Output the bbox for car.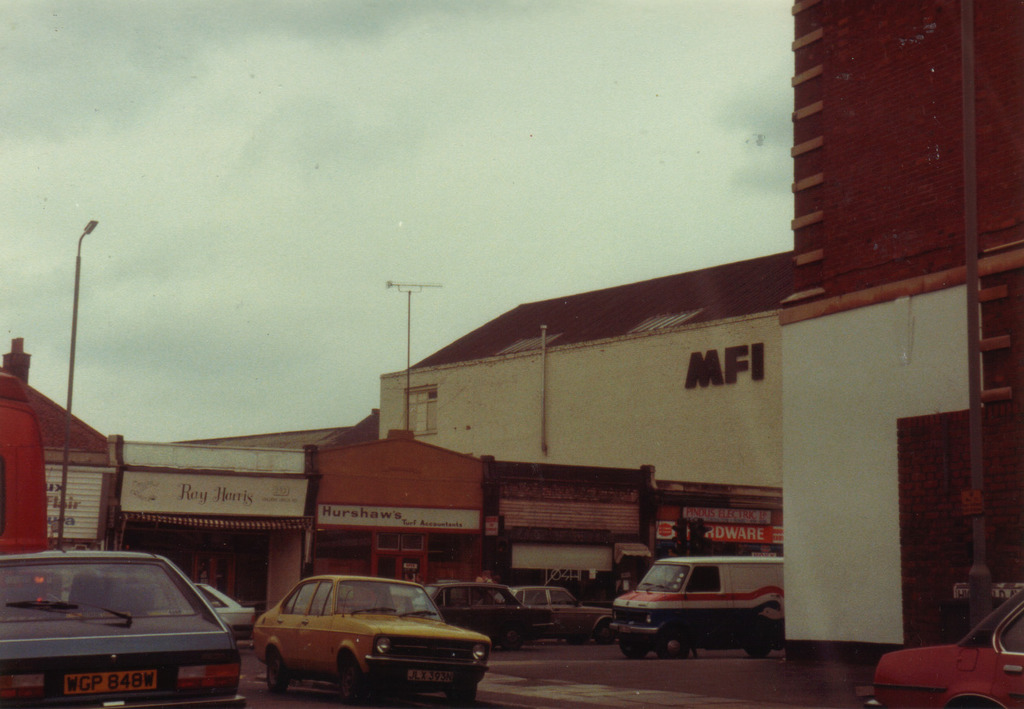
[189, 582, 259, 633].
